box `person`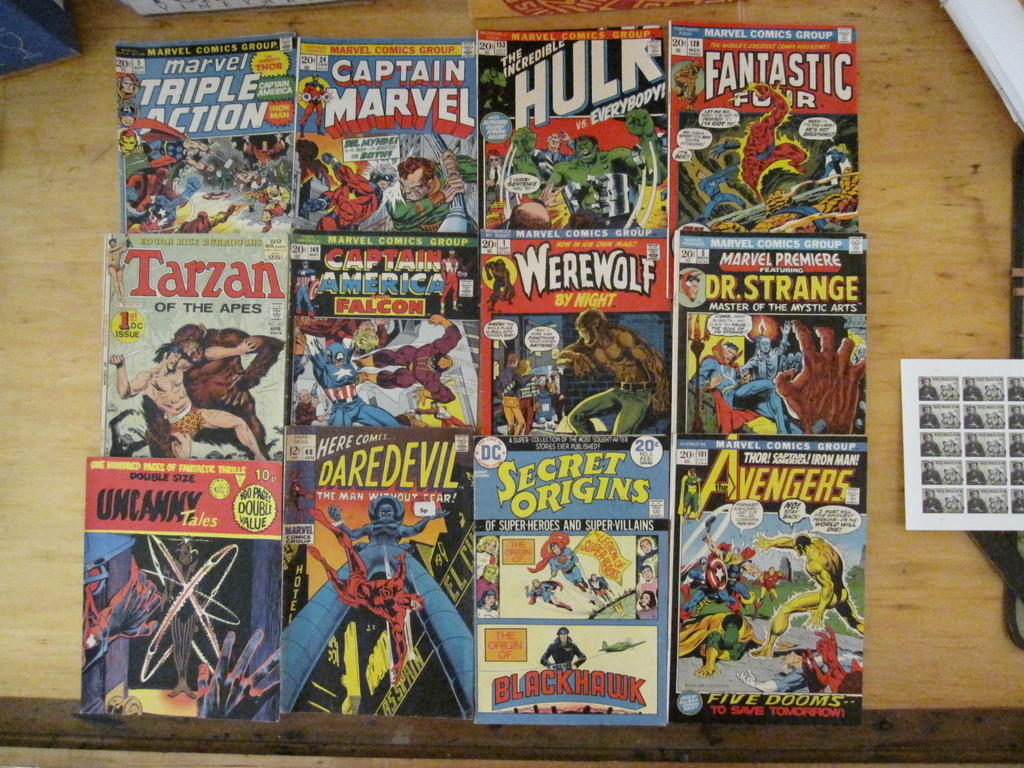
116, 74, 139, 104
